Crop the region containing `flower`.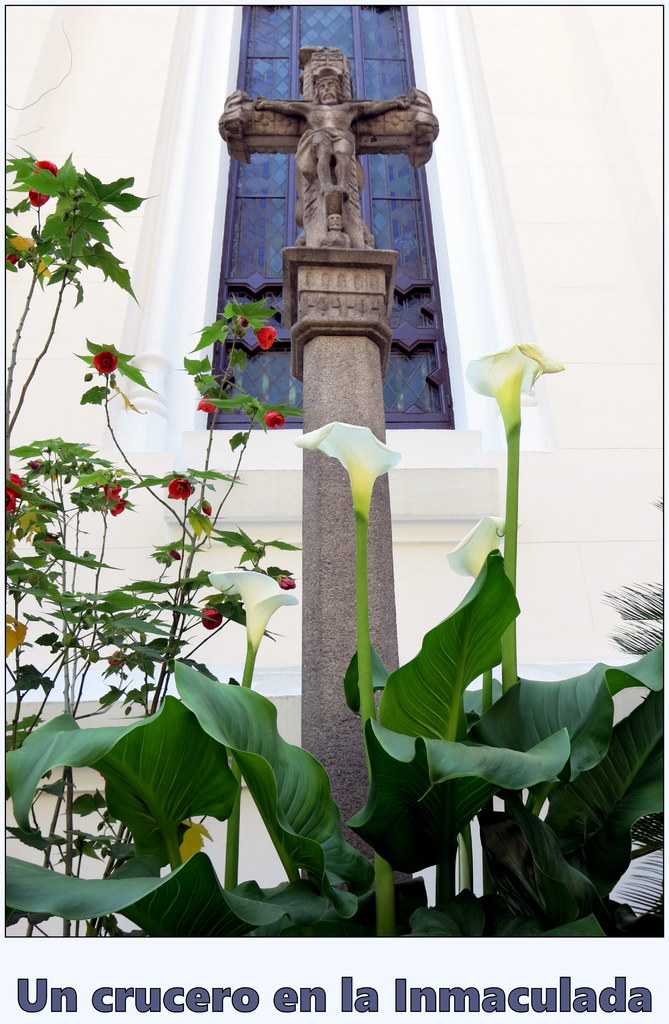
Crop region: left=33, top=159, right=59, bottom=177.
